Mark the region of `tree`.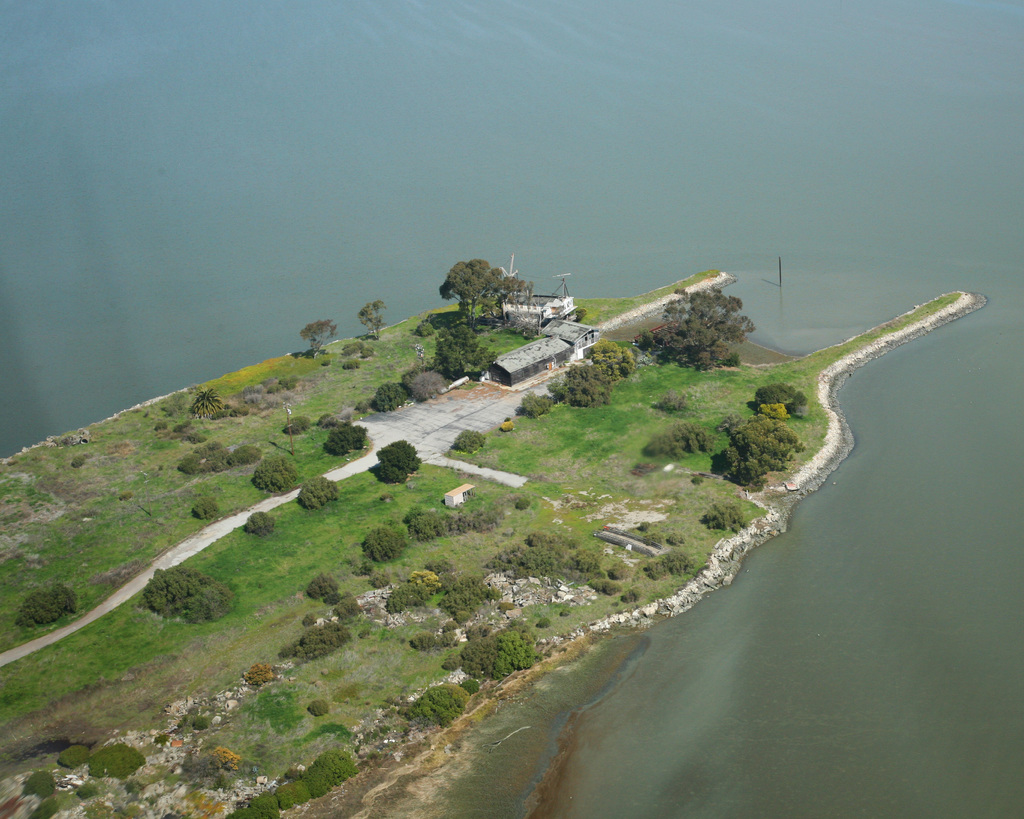
Region: (705, 379, 812, 487).
